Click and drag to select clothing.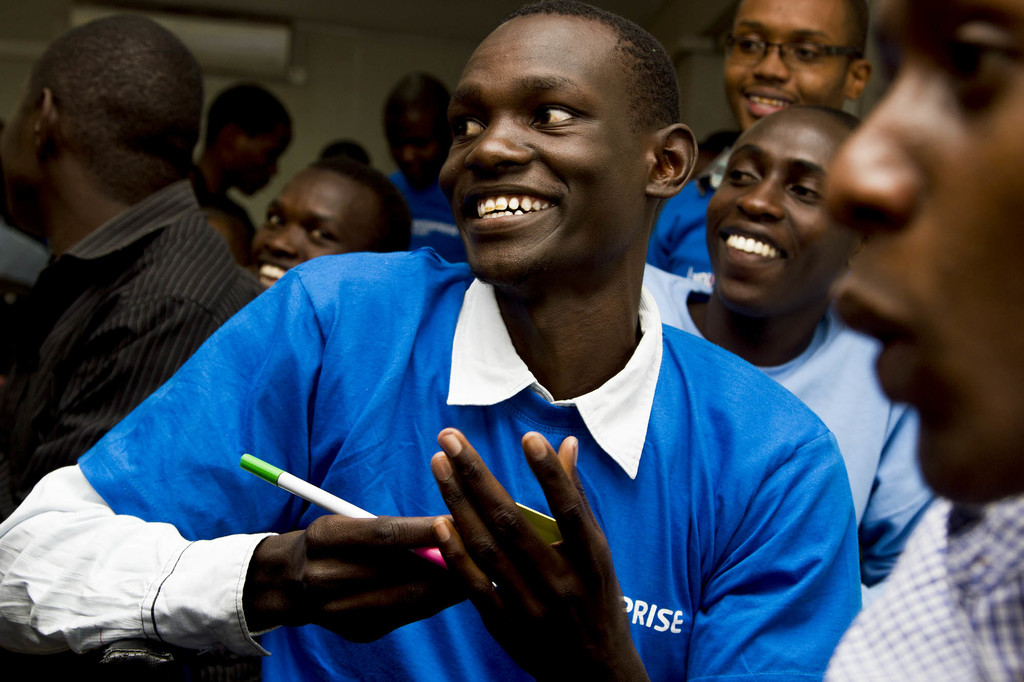
Selection: 103, 176, 883, 664.
